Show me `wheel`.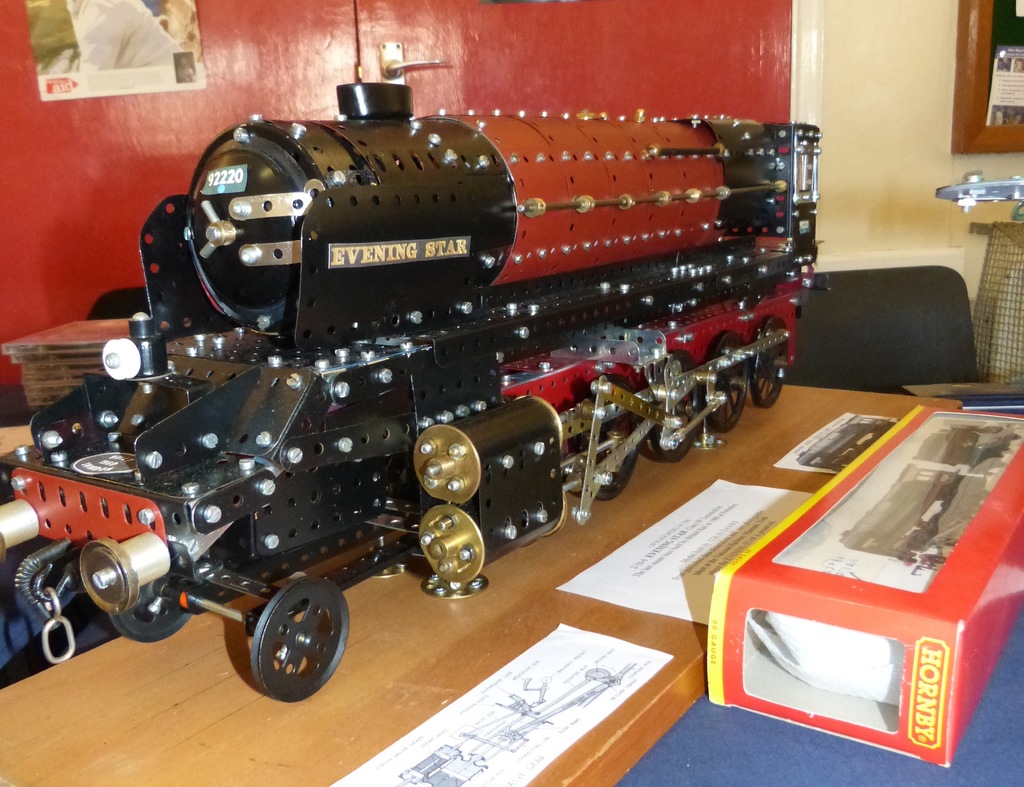
`wheel` is here: [x1=579, y1=371, x2=640, y2=497].
